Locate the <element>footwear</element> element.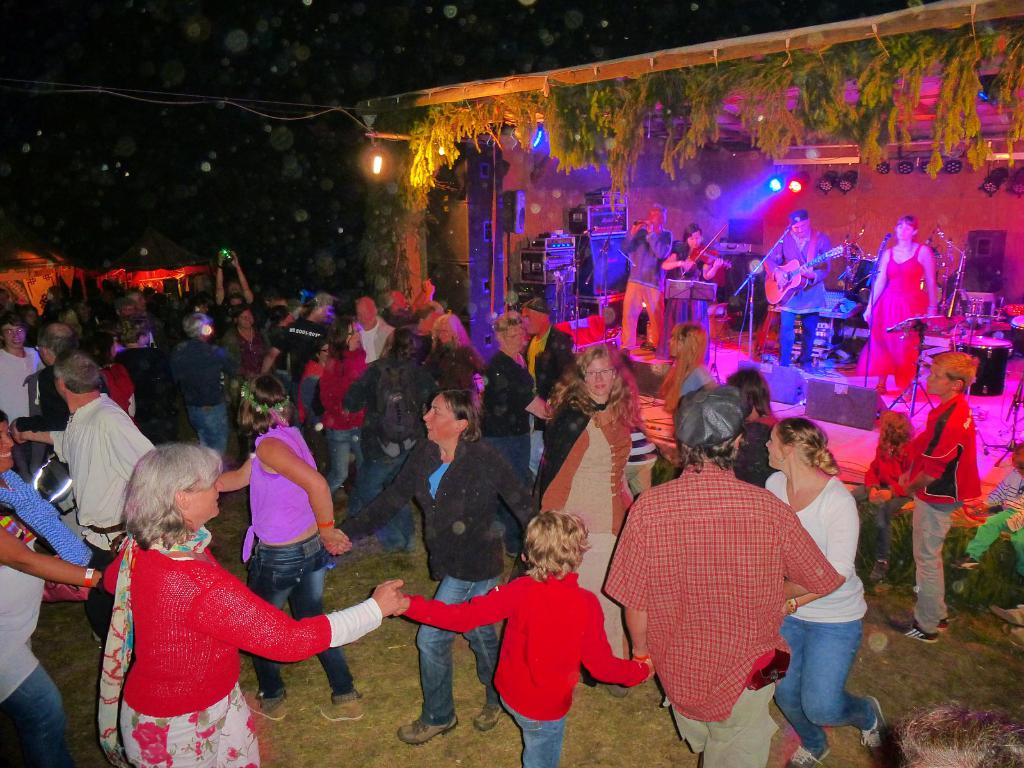
Element bbox: region(787, 746, 831, 767).
